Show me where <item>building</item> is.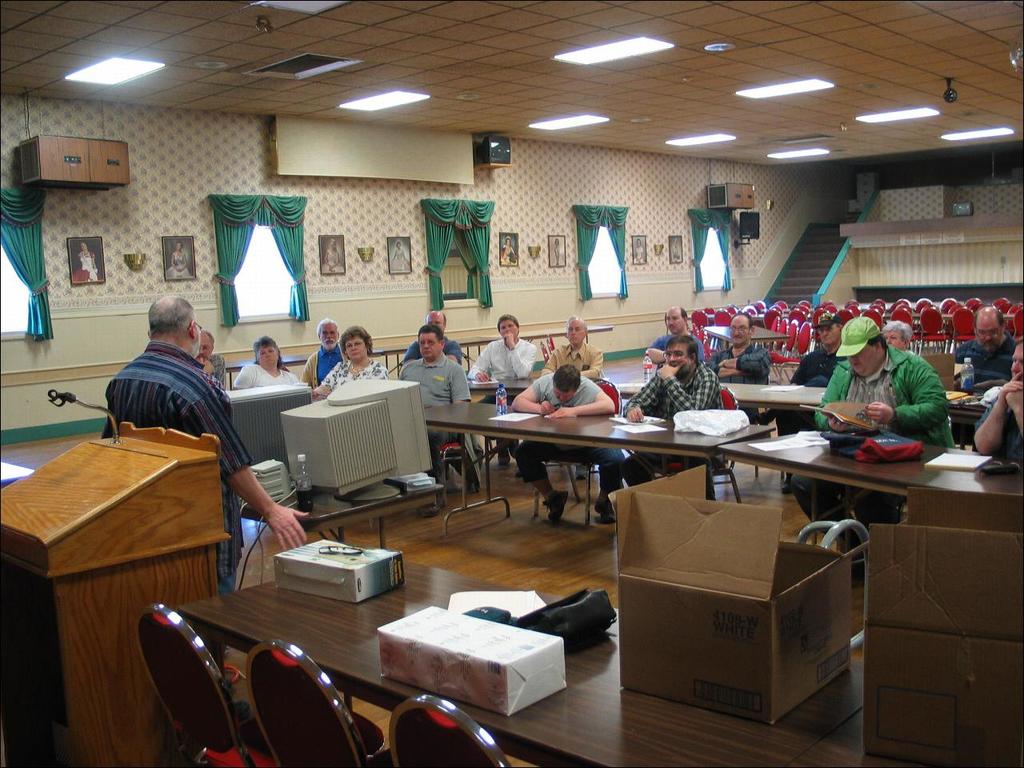
<item>building</item> is at left=0, top=0, right=1023, bottom=767.
